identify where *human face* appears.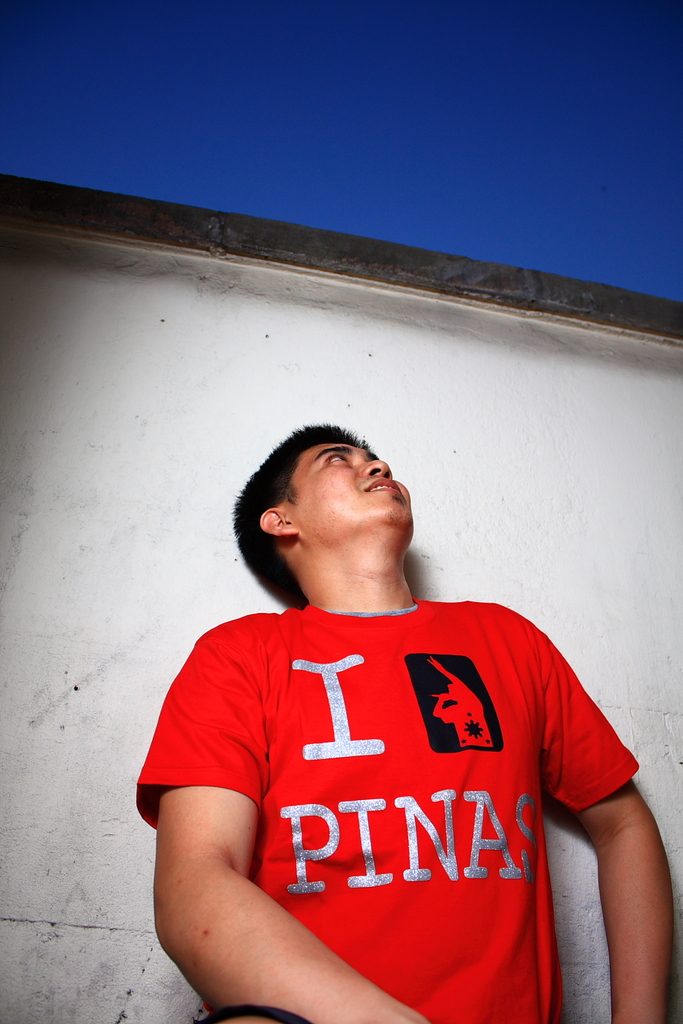
Appears at pyautogui.locateOnScreen(279, 440, 413, 526).
